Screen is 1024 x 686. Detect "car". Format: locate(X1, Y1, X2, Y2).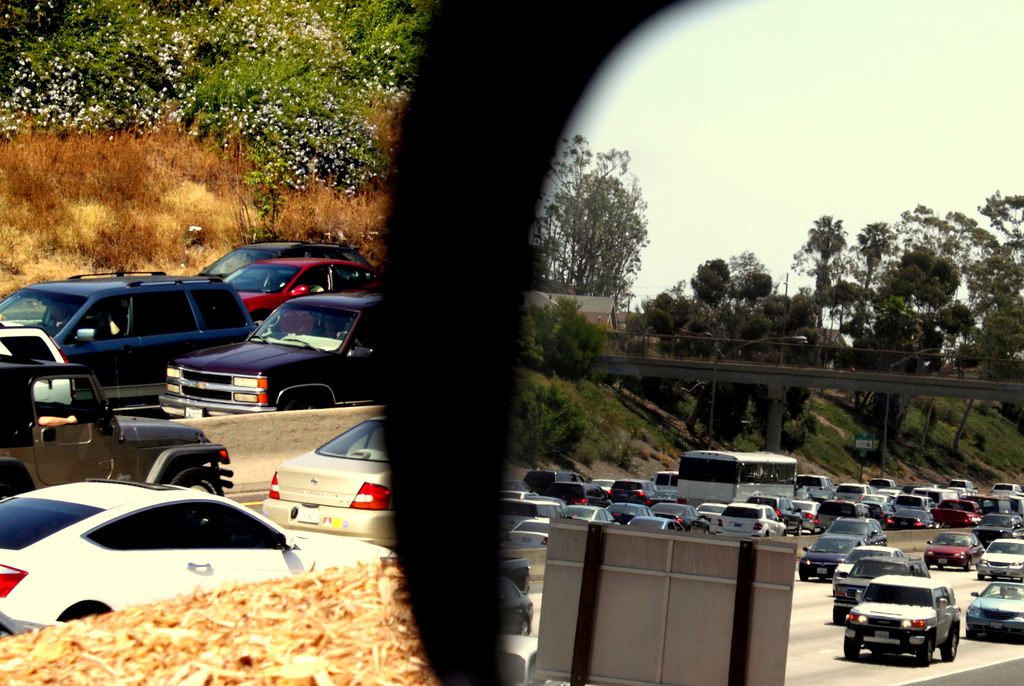
locate(1, 323, 78, 407).
